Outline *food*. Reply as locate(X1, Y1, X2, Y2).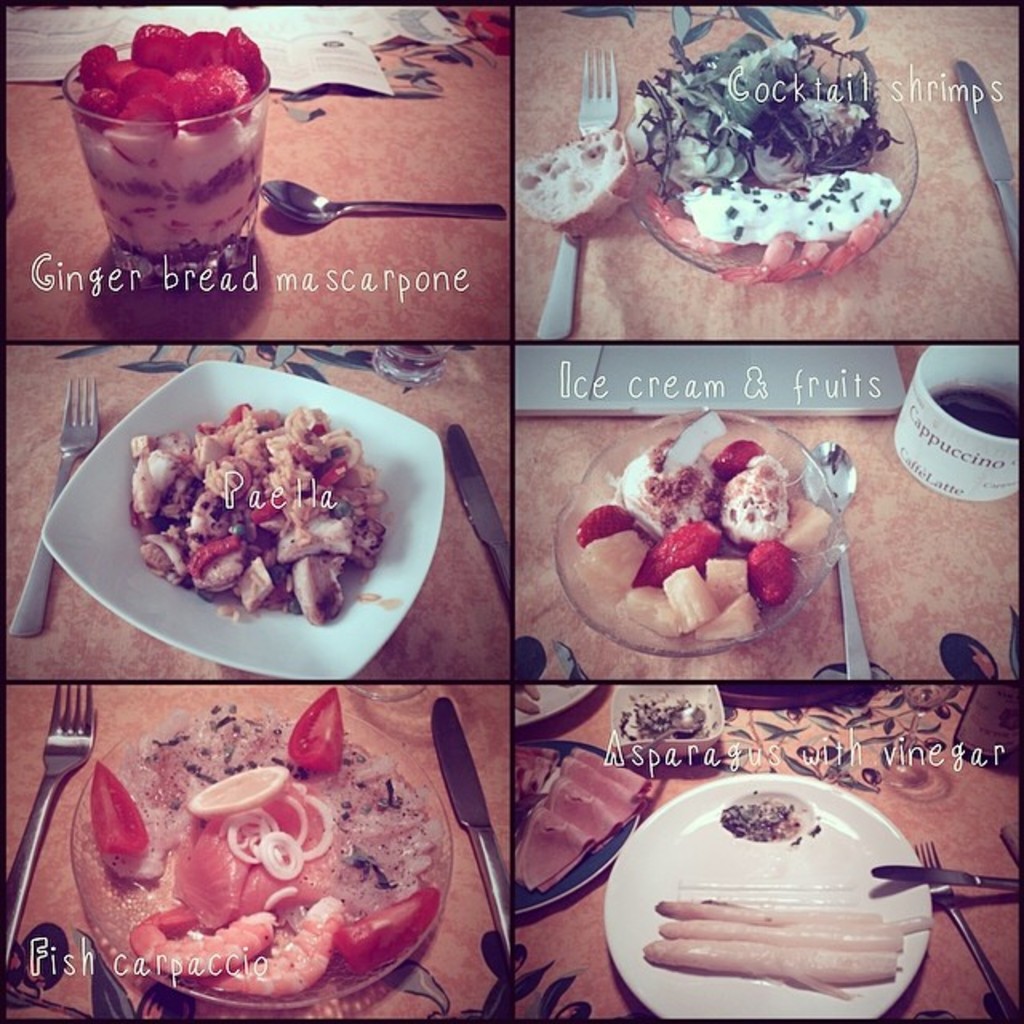
locate(624, 34, 907, 288).
